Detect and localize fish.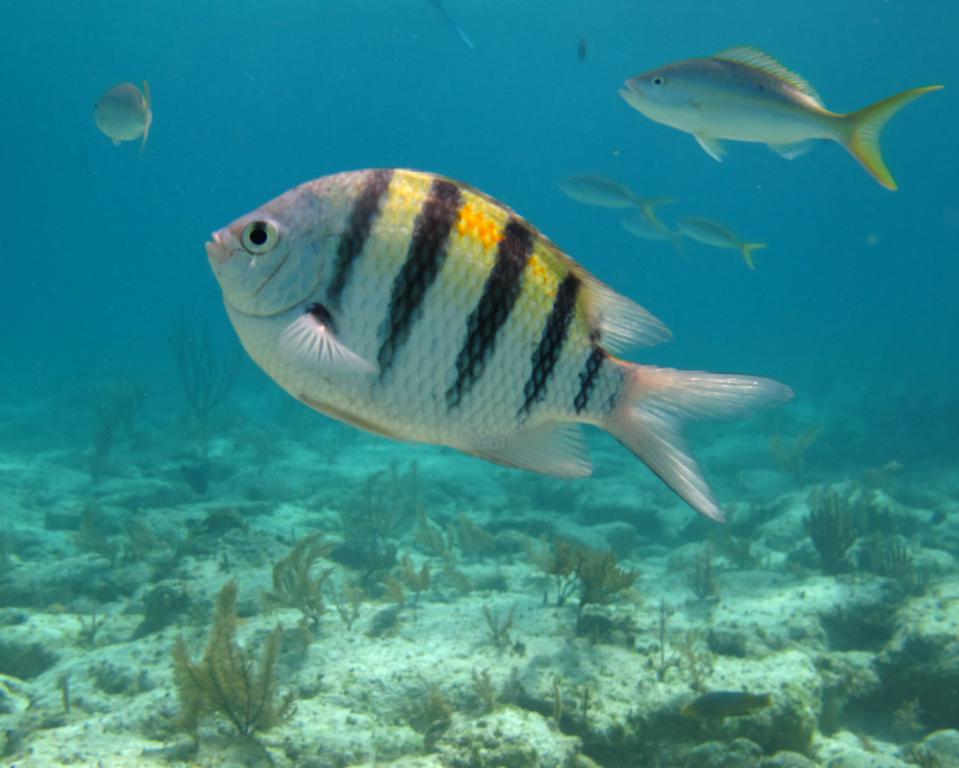
Localized at left=557, top=173, right=674, bottom=228.
